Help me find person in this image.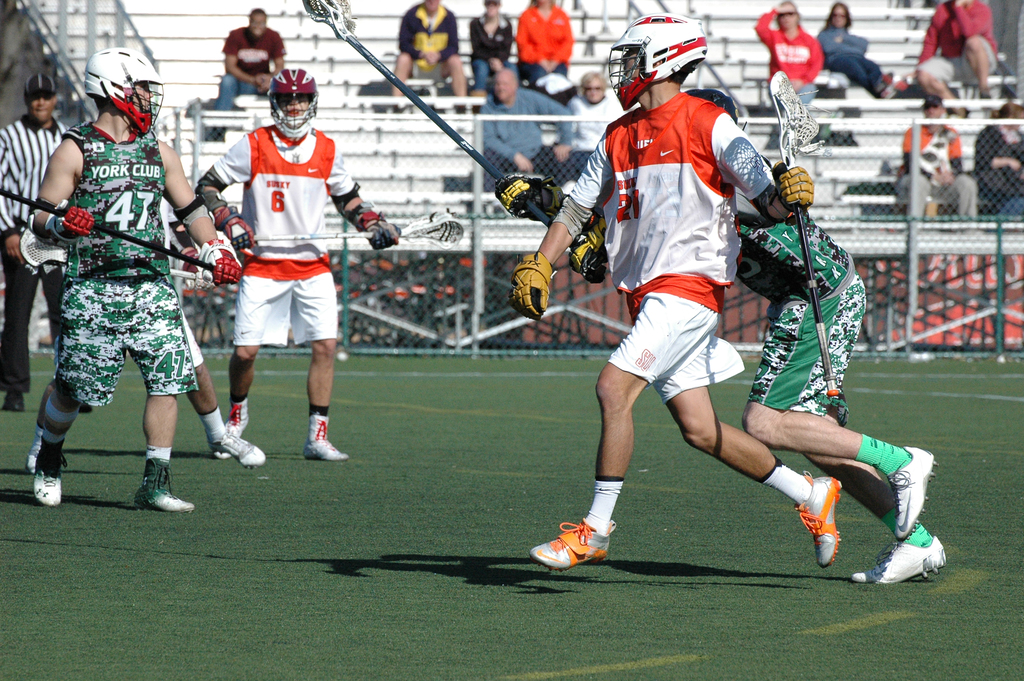
Found it: <bbox>519, 0, 573, 66</bbox>.
